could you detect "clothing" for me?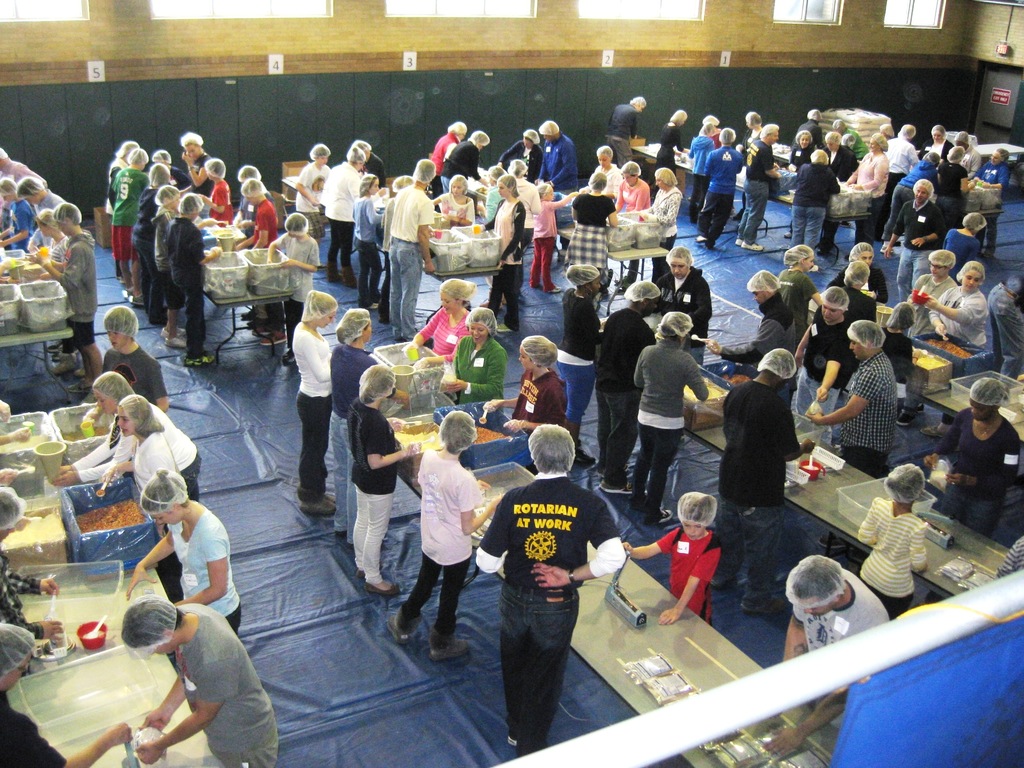
Detection result: rect(793, 140, 816, 170).
